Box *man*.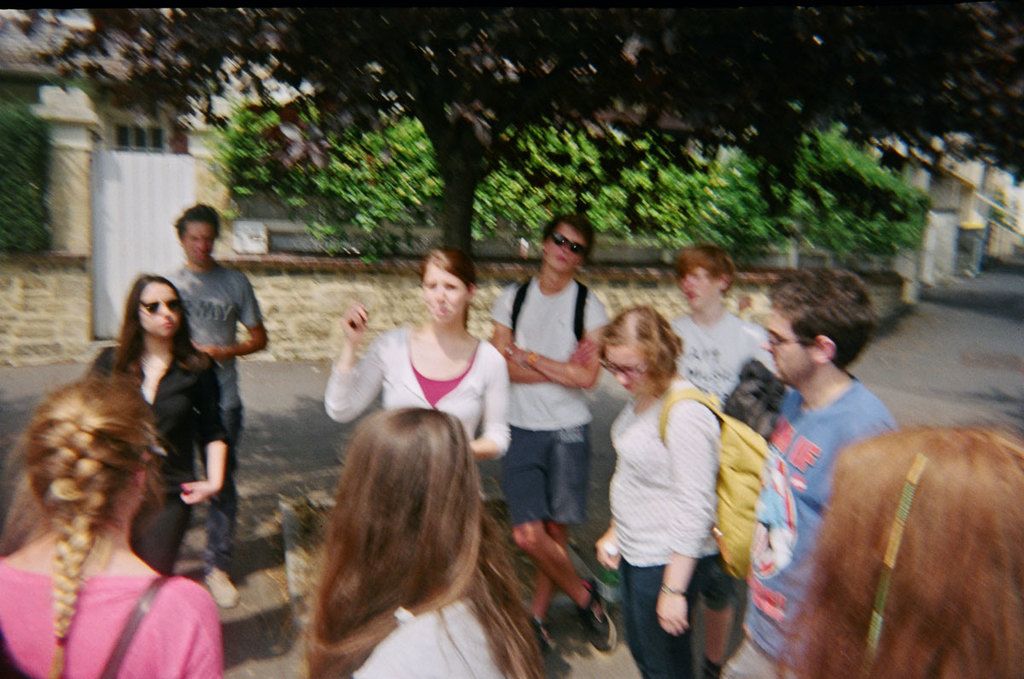
(160,198,275,606).
